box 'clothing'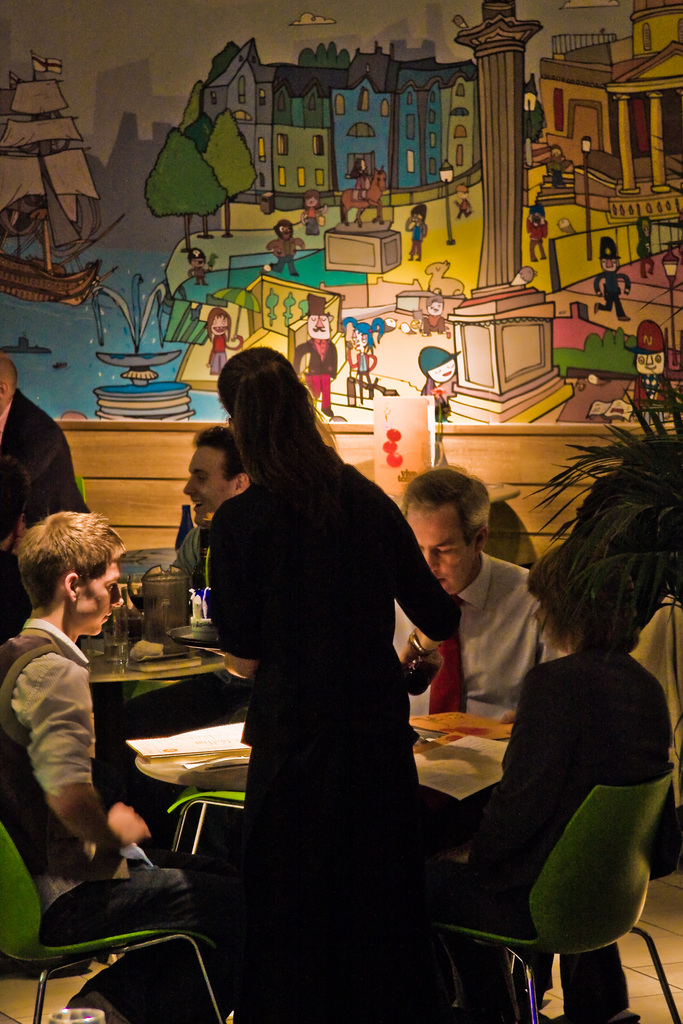
199:454:457:1023
